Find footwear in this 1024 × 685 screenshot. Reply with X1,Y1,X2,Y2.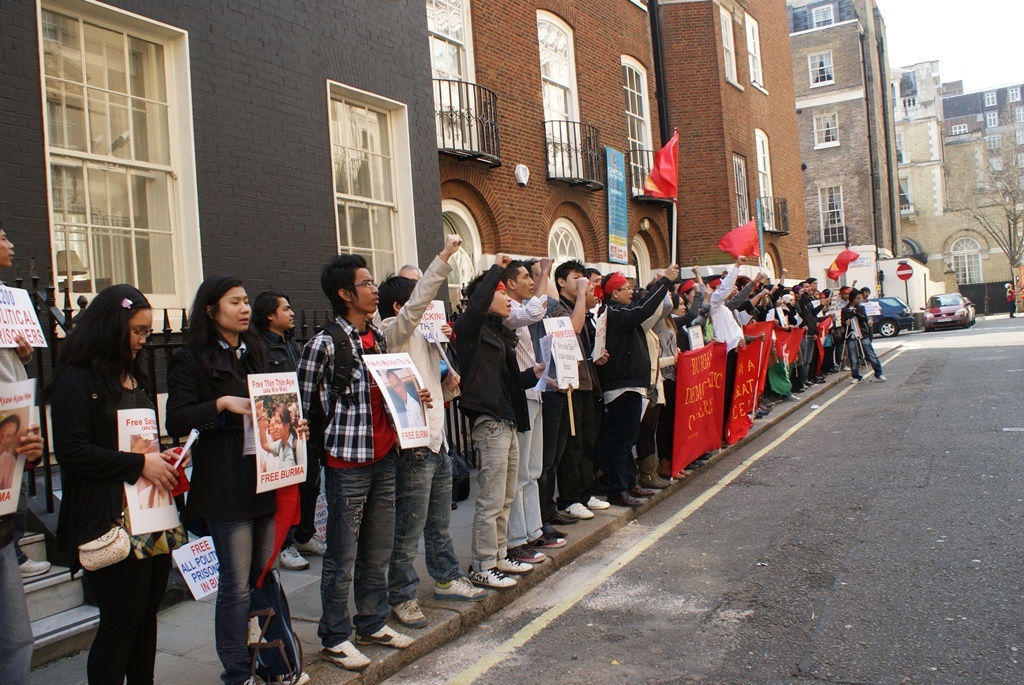
511,541,547,565.
